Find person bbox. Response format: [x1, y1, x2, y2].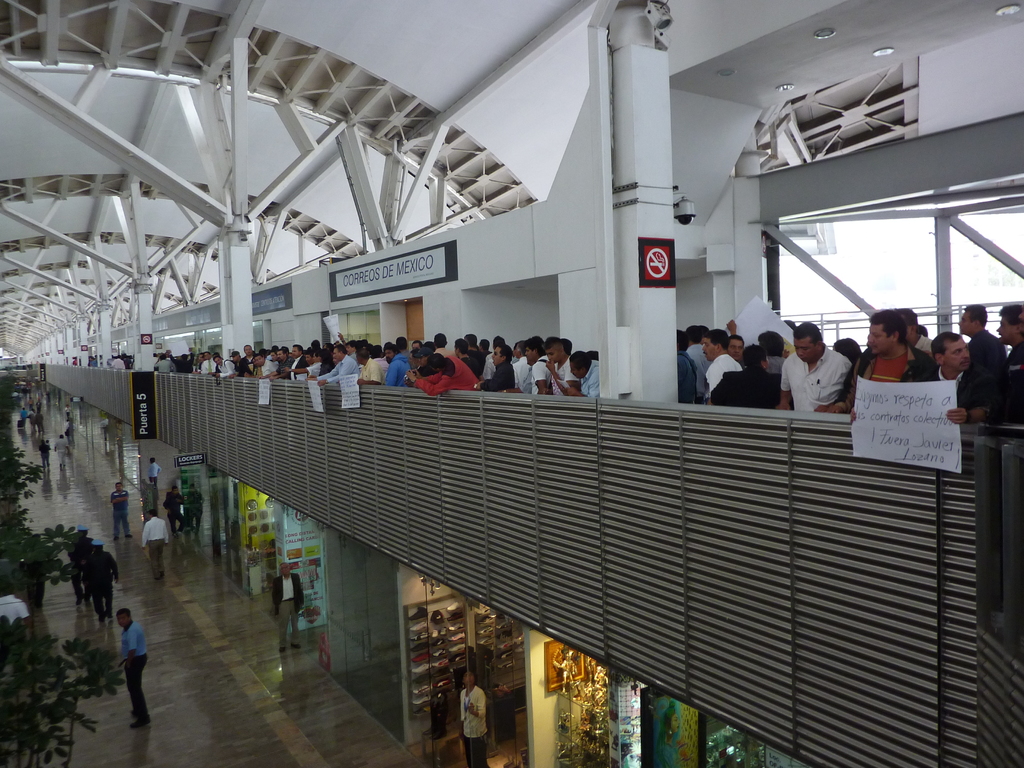
[673, 306, 1023, 438].
